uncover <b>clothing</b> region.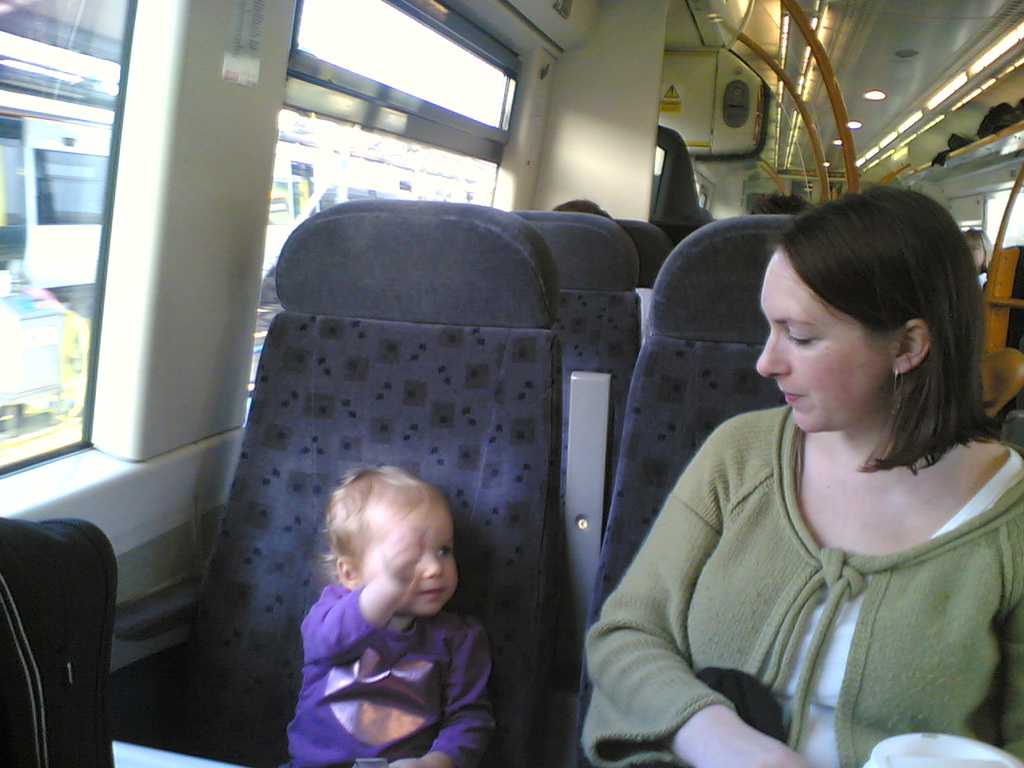
Uncovered: x1=291 y1=582 x2=499 y2=767.
